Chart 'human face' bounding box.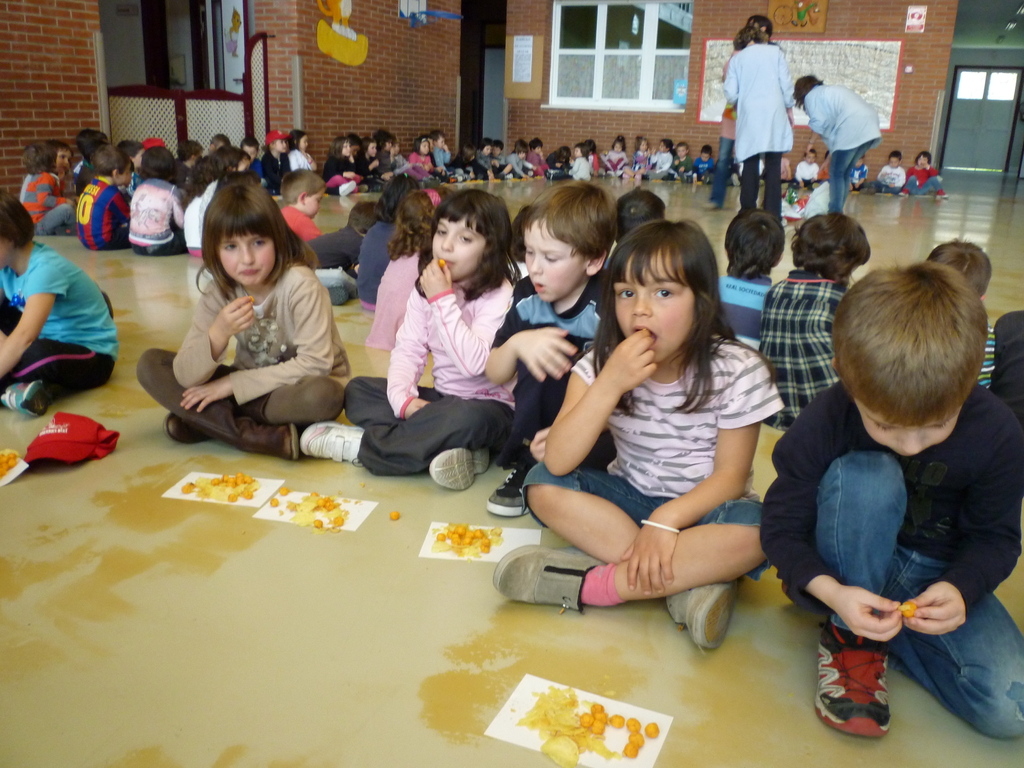
Charted: BBox(525, 218, 588, 304).
